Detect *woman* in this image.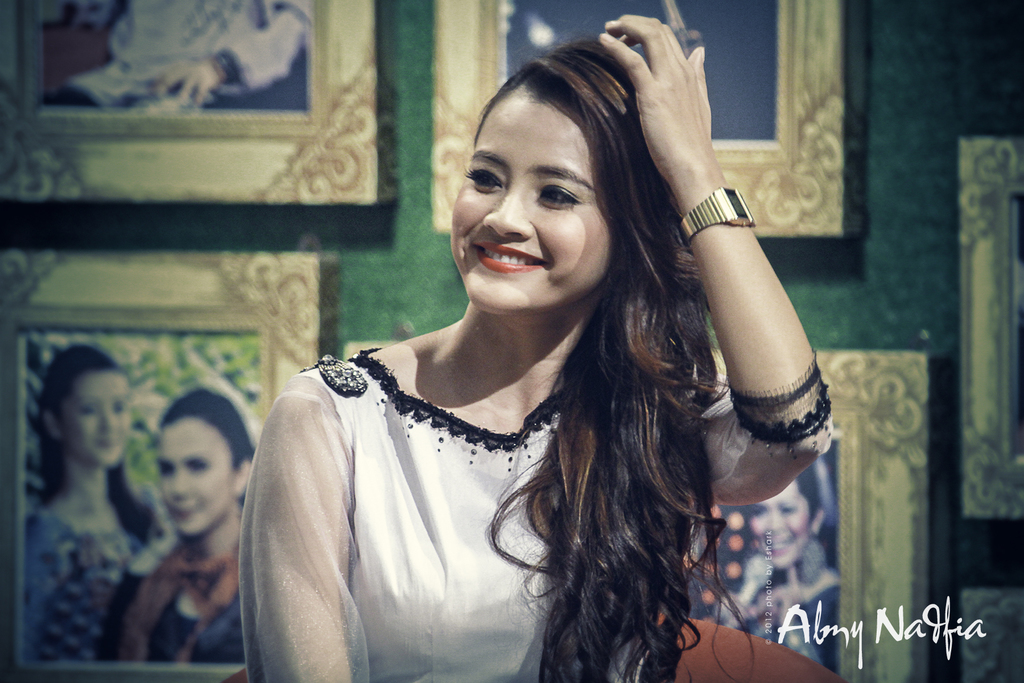
Detection: <region>232, 37, 808, 680</region>.
